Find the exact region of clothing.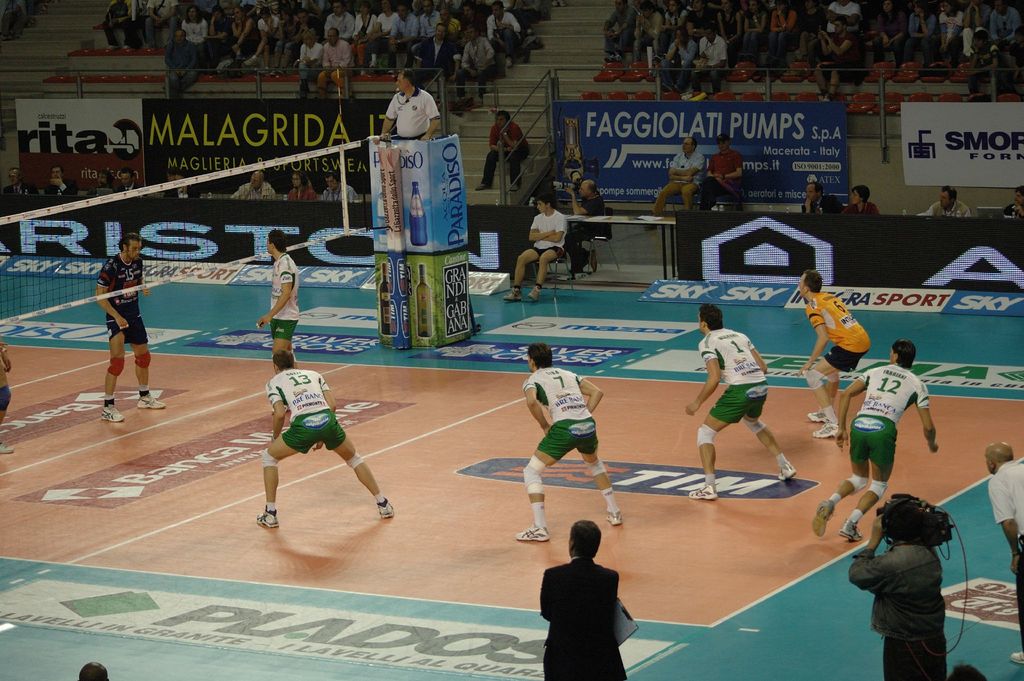
Exact region: 532/358/602/463.
